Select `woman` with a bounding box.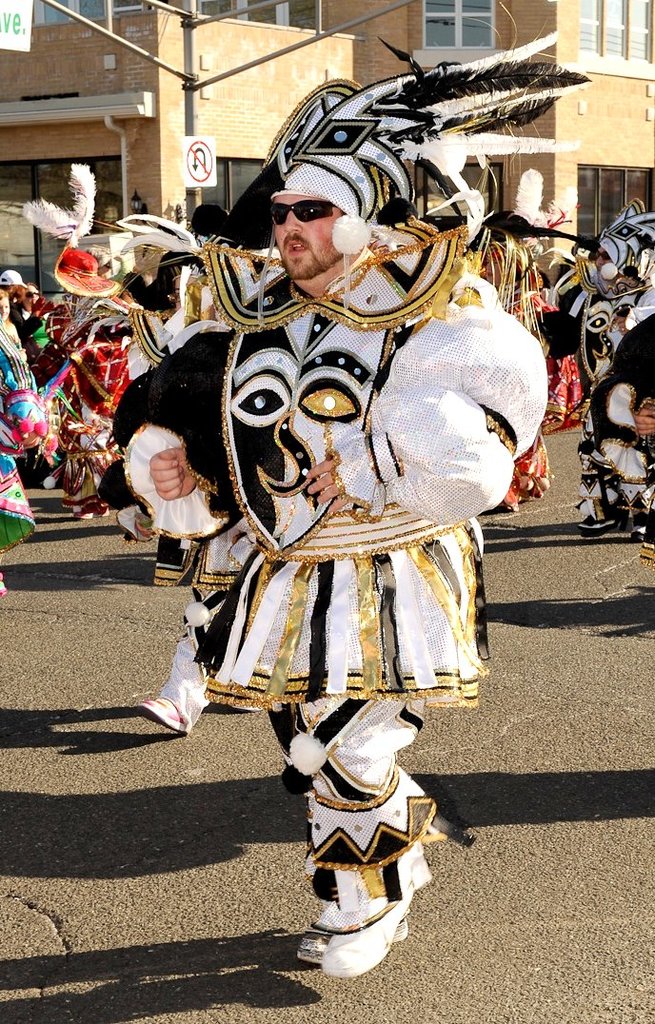
(85, 246, 112, 281).
